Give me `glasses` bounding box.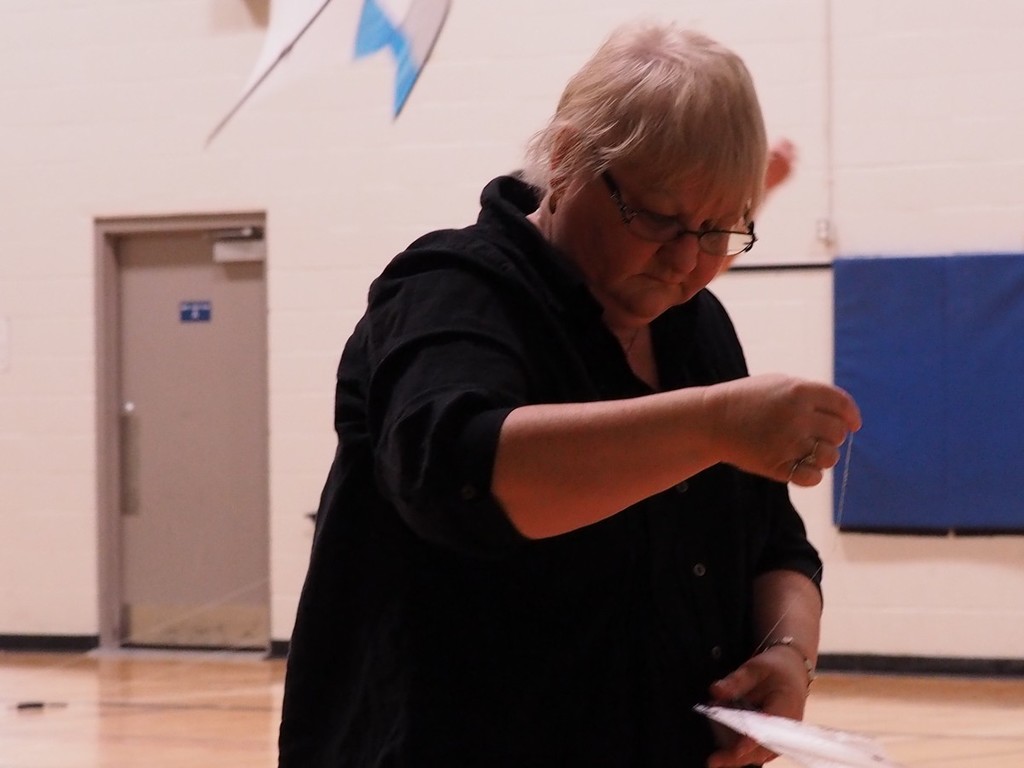
<bbox>589, 145, 758, 261</bbox>.
